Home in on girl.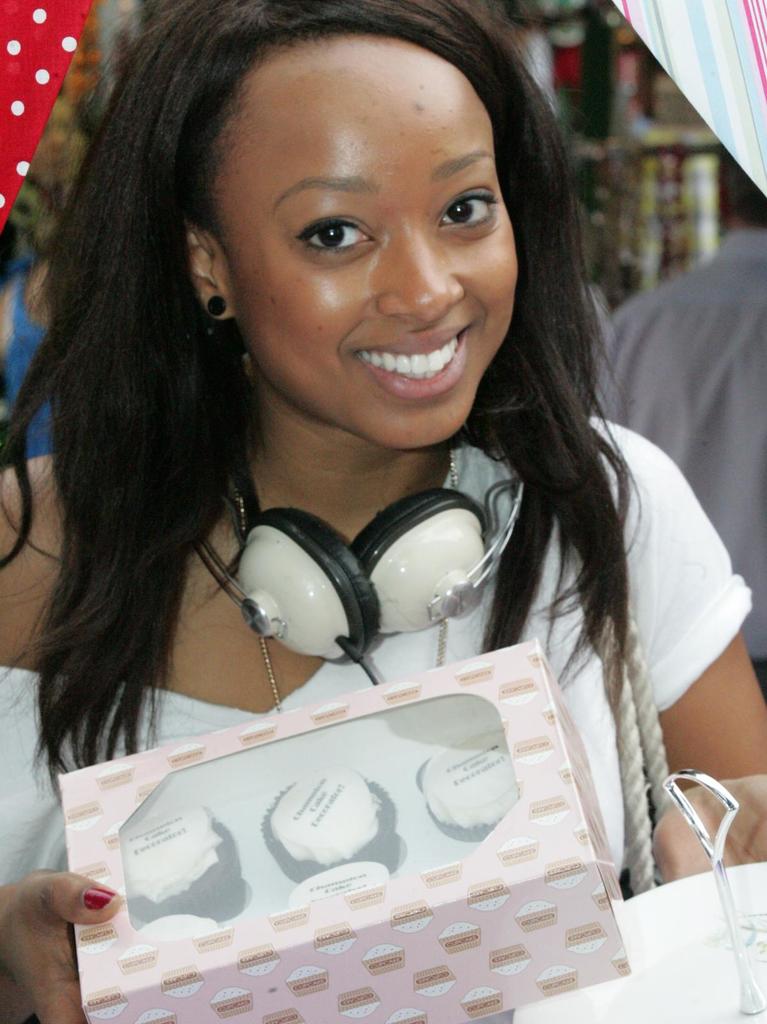
Homed in at bbox=(0, 0, 766, 1023).
